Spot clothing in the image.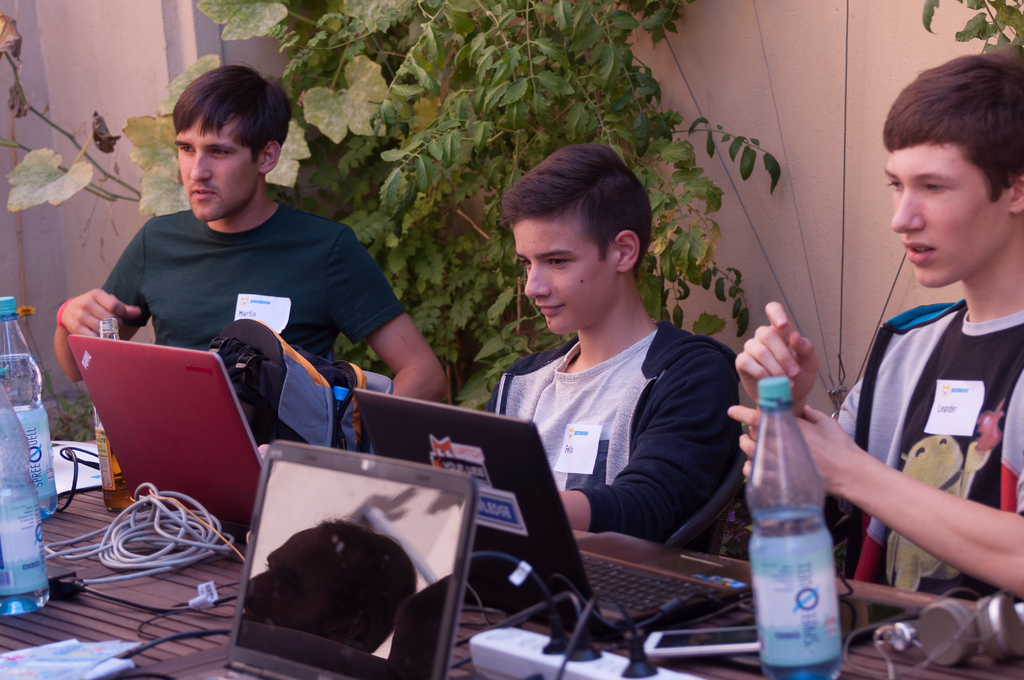
clothing found at {"left": 828, "top": 295, "right": 1023, "bottom": 601}.
